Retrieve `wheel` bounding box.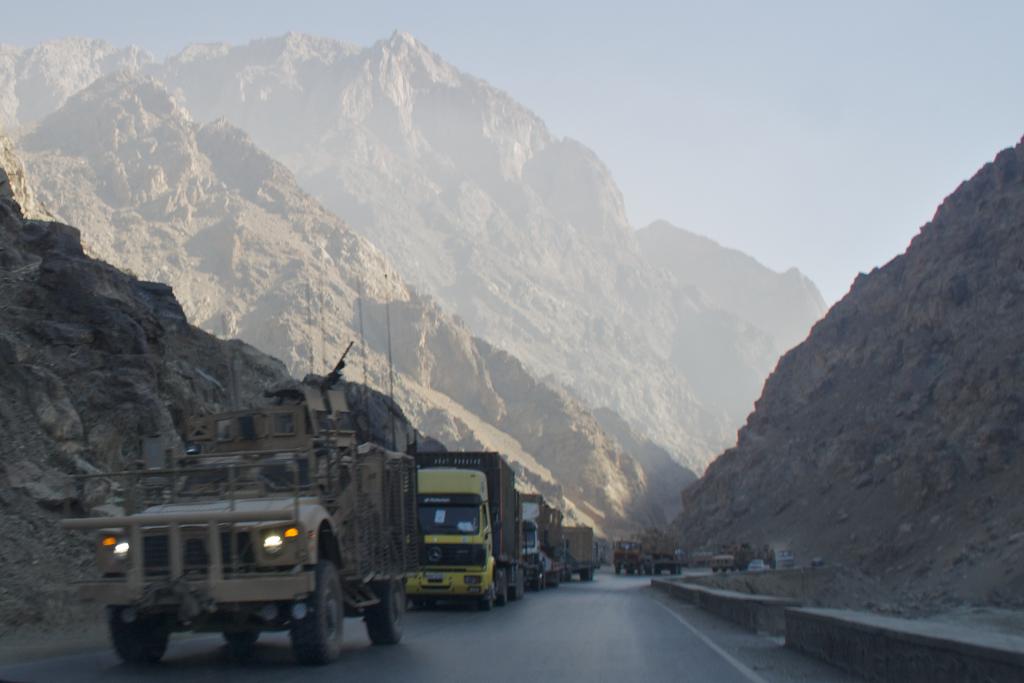
Bounding box: bbox(668, 565, 680, 575).
